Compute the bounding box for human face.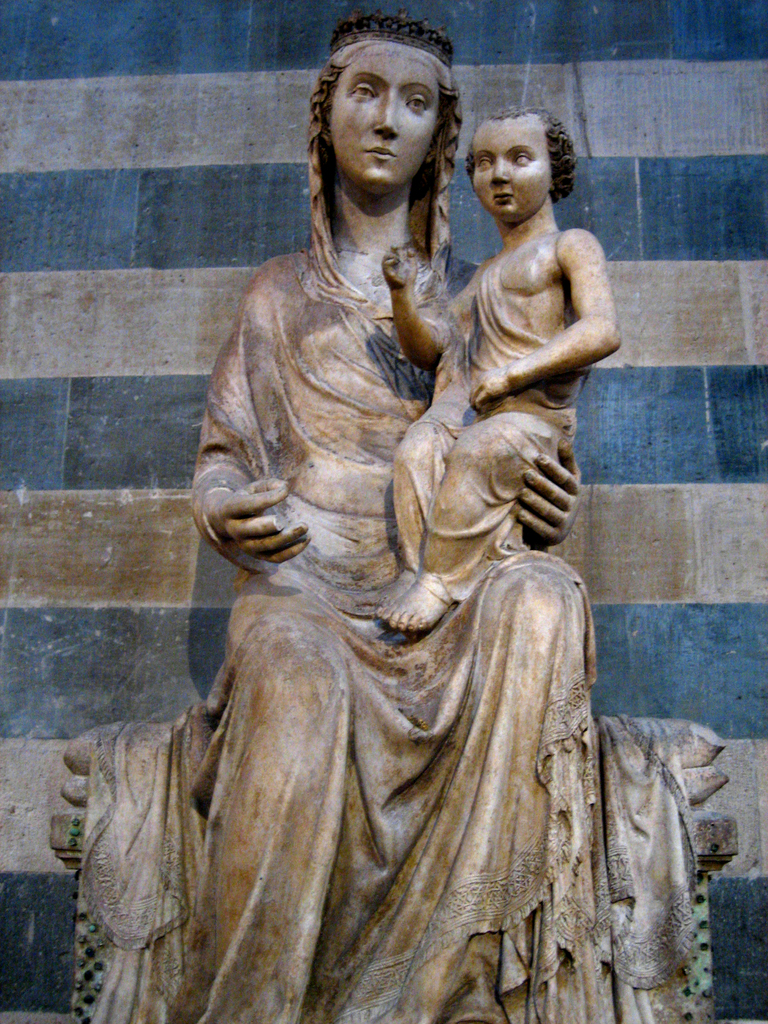
472 118 553 216.
